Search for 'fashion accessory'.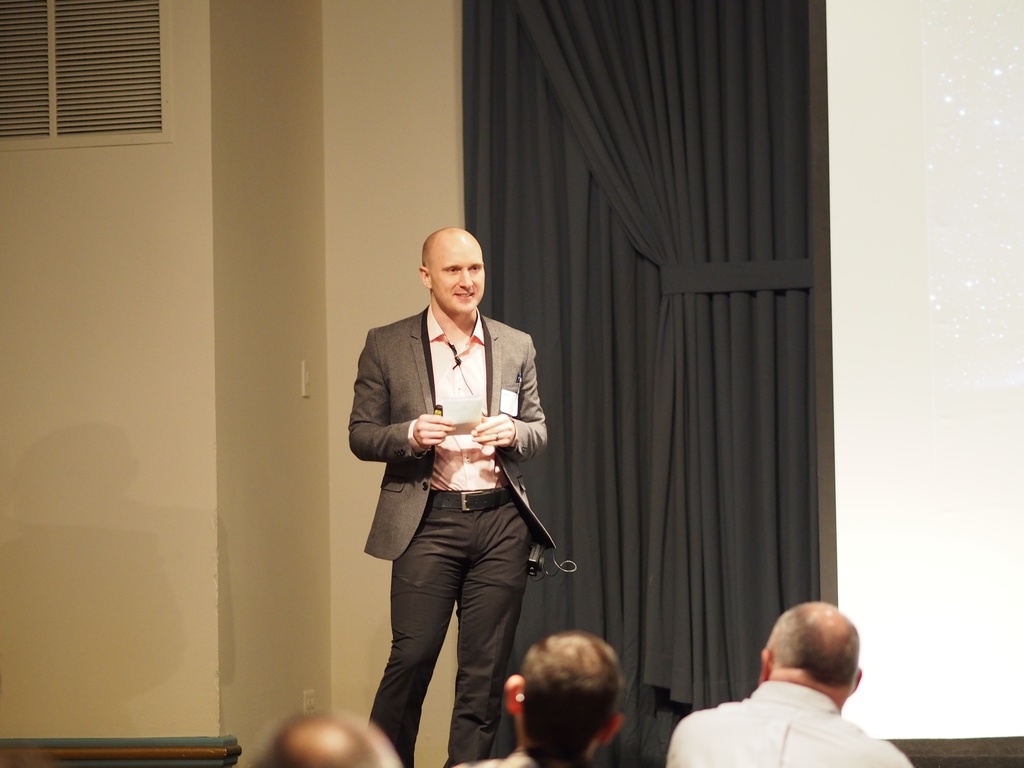
Found at (428,484,506,511).
